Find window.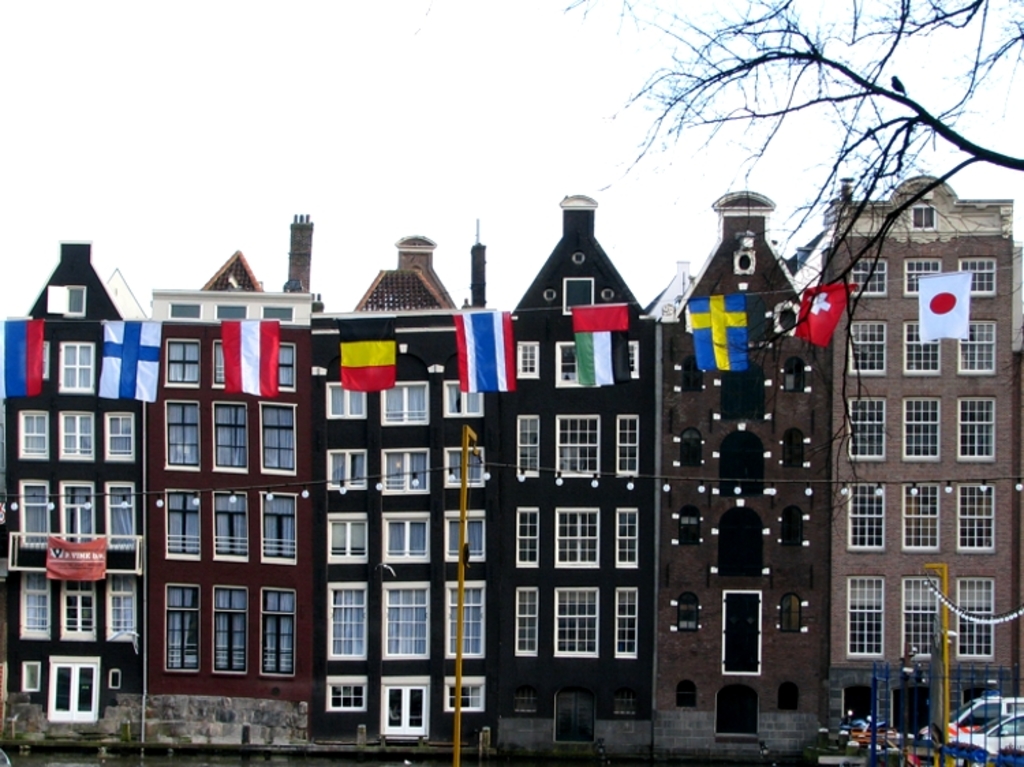
{"left": 517, "top": 590, "right": 539, "bottom": 654}.
